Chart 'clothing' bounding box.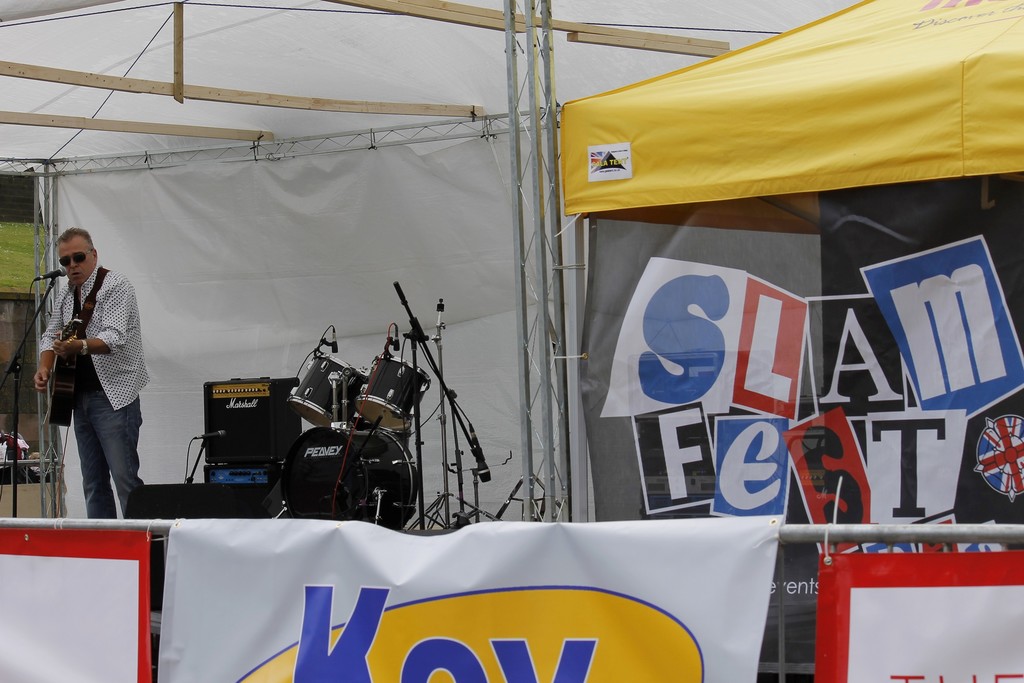
Charted: select_region(35, 229, 144, 505).
